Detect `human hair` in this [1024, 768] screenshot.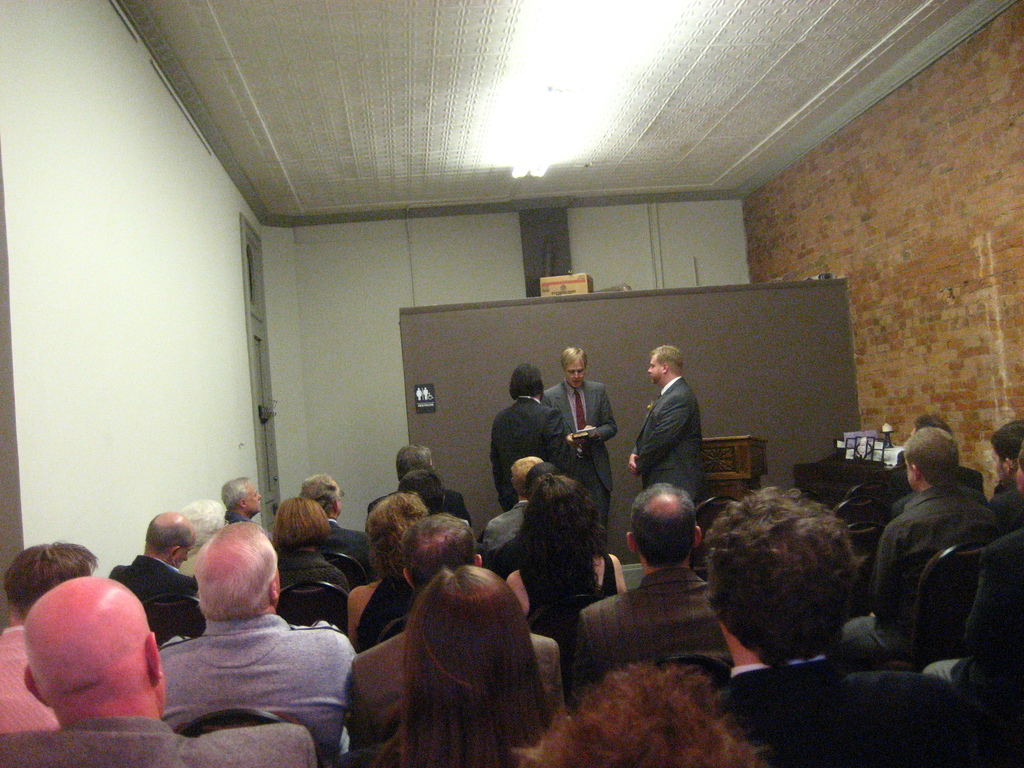
Detection: 4/541/97/622.
